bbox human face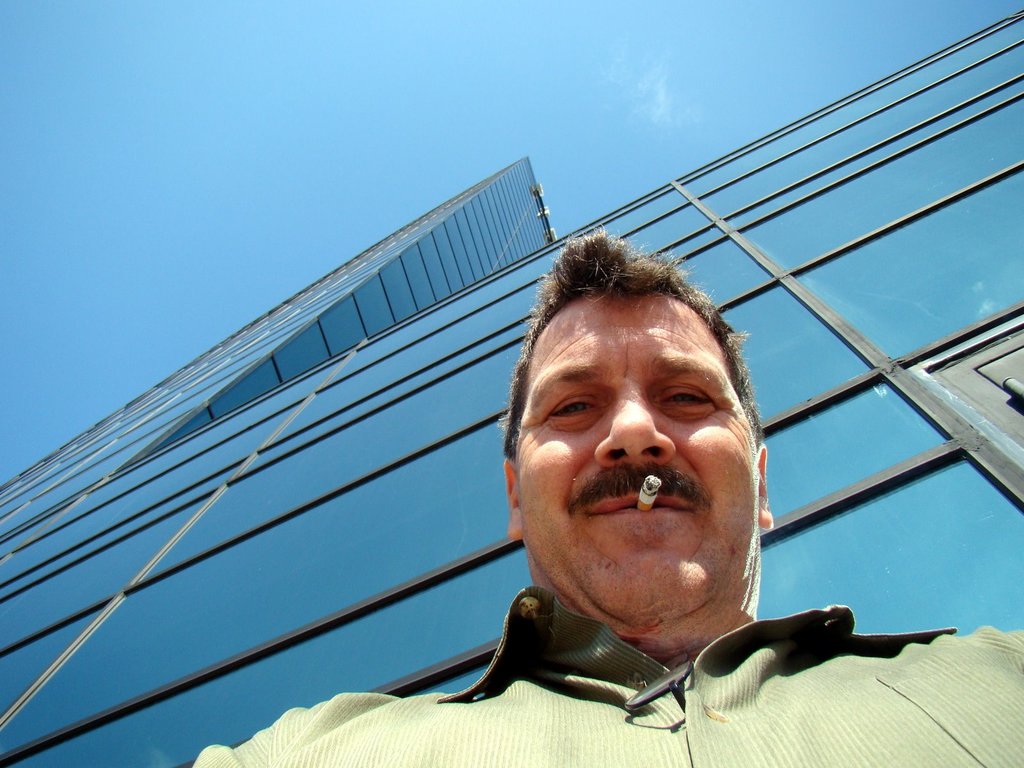
(left=513, top=282, right=755, bottom=619)
